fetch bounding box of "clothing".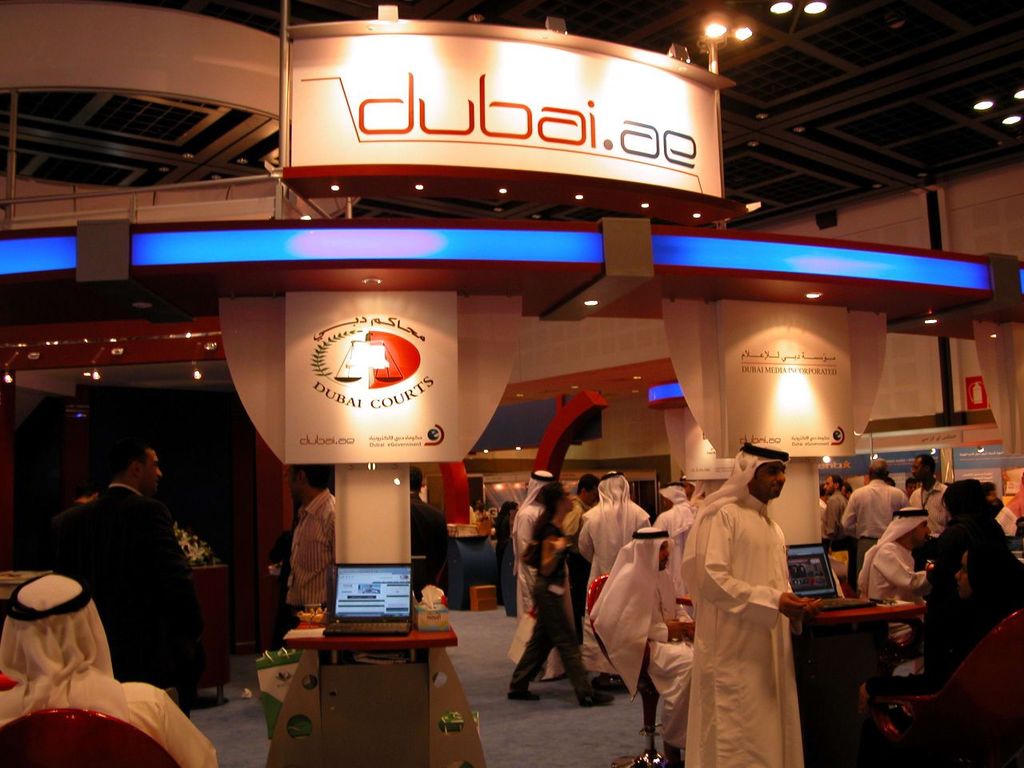
Bbox: detection(935, 514, 1003, 574).
